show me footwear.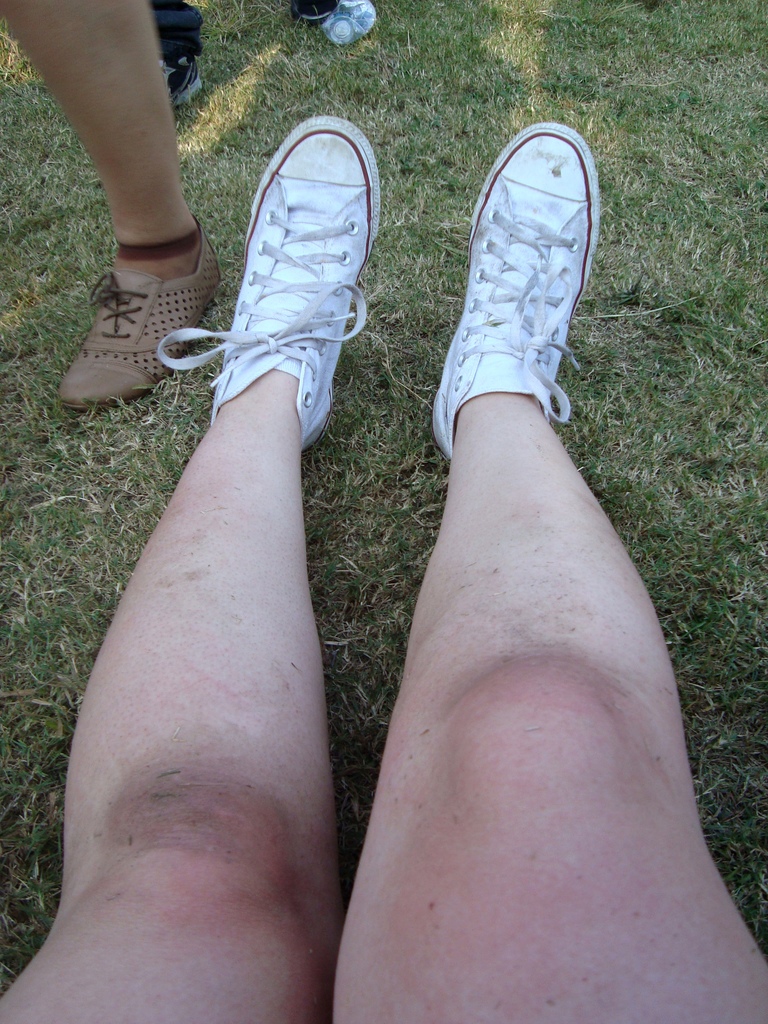
footwear is here: {"left": 157, "top": 120, "right": 377, "bottom": 449}.
